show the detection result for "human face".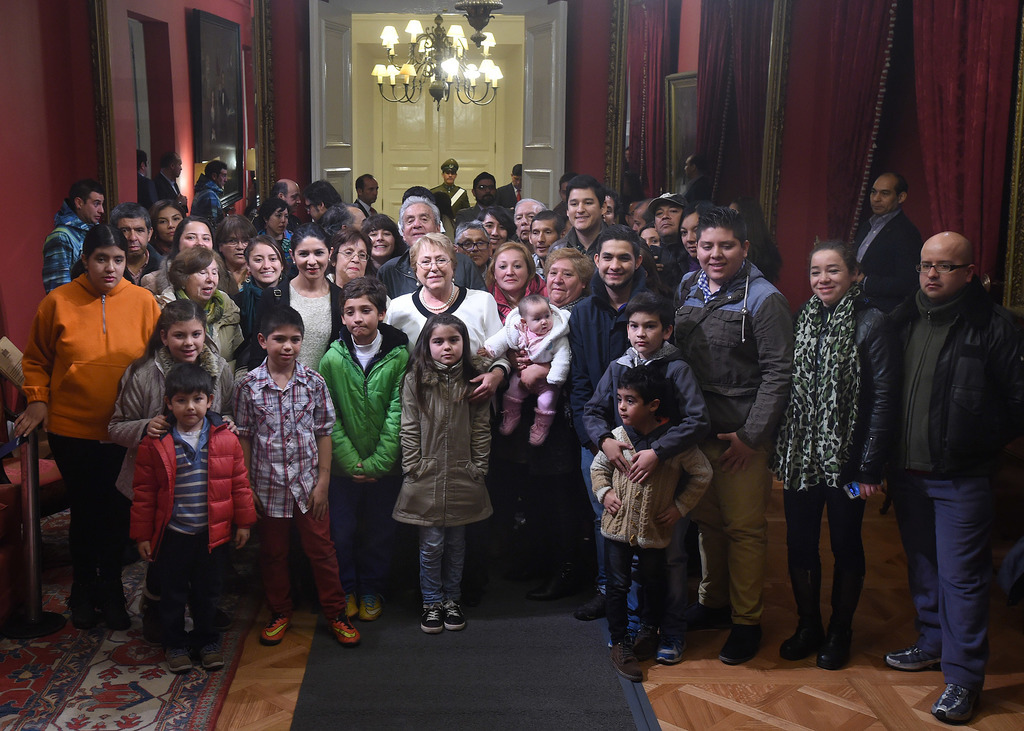
box(914, 243, 964, 289).
